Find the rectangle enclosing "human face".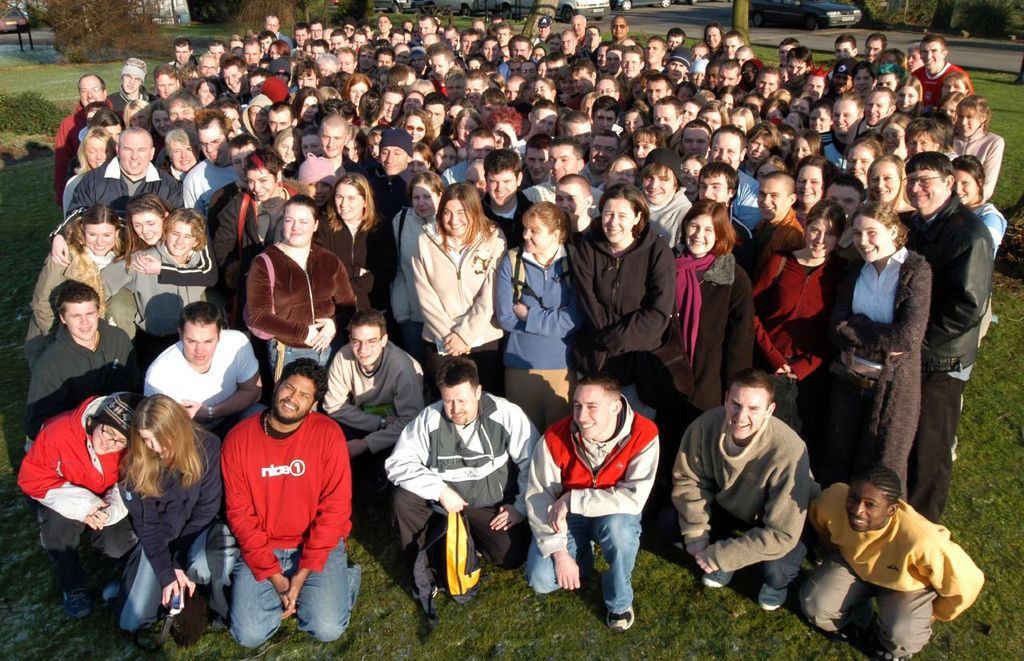
crop(828, 186, 862, 214).
